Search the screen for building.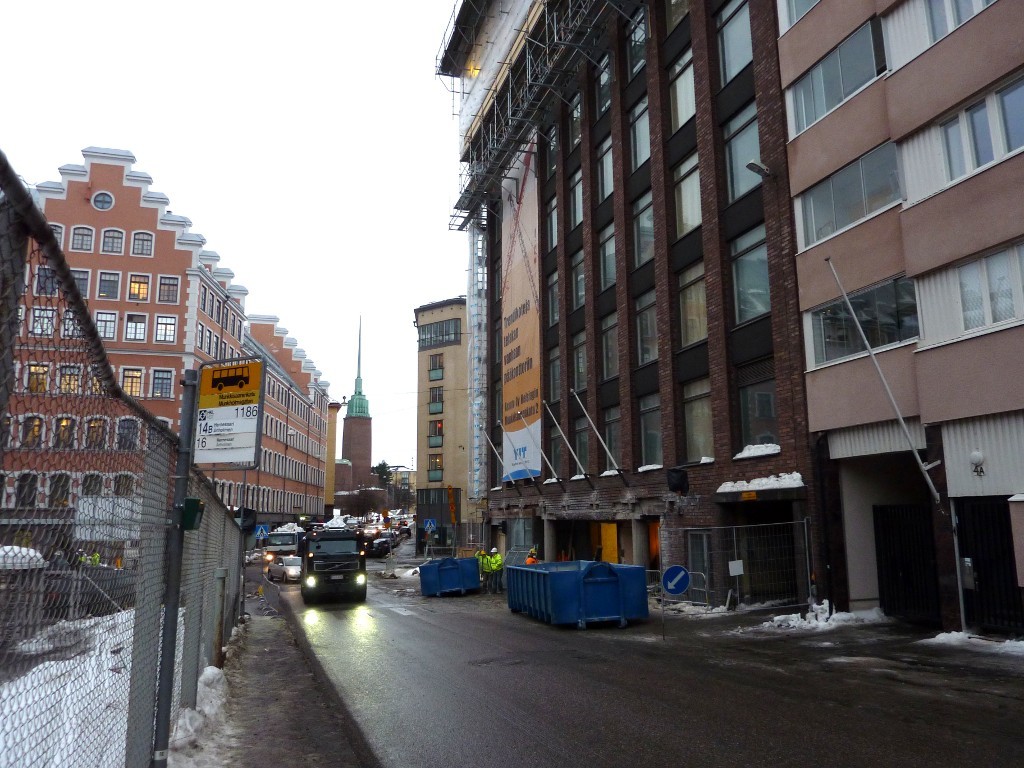
Found at 435, 0, 1023, 647.
